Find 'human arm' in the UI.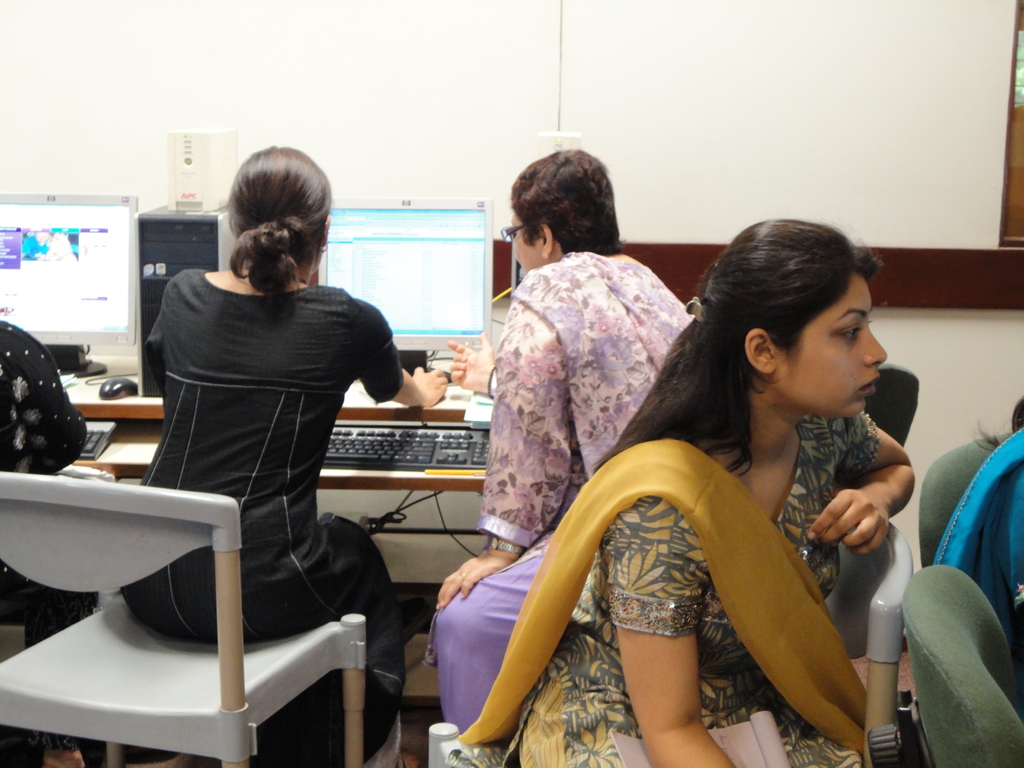
UI element at bbox=[431, 298, 573, 616].
